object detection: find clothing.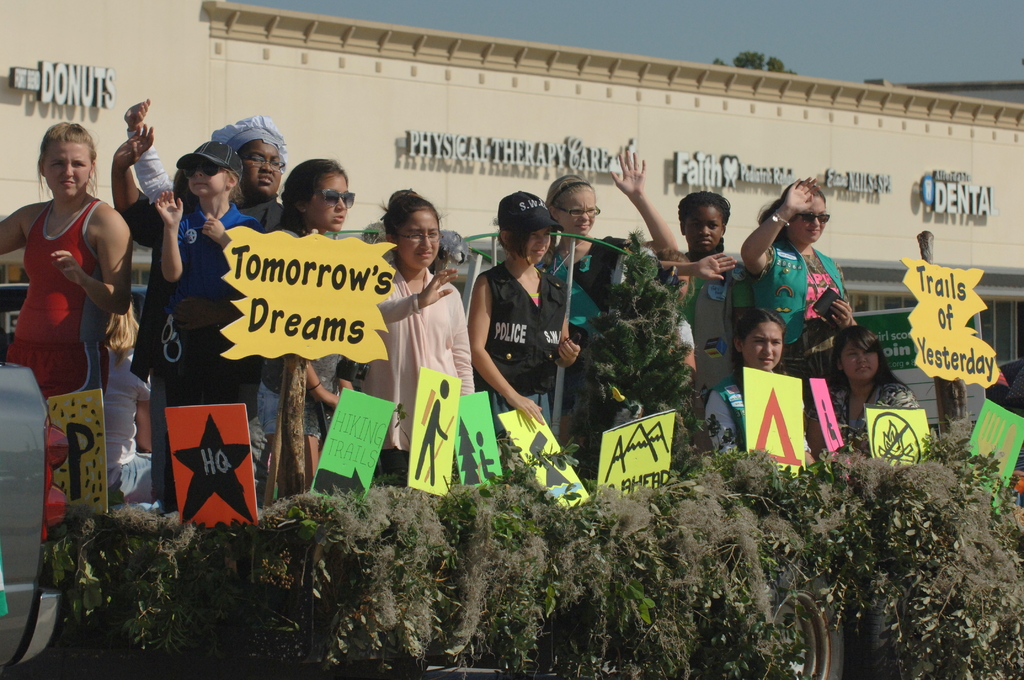
(x1=472, y1=256, x2=569, y2=433).
